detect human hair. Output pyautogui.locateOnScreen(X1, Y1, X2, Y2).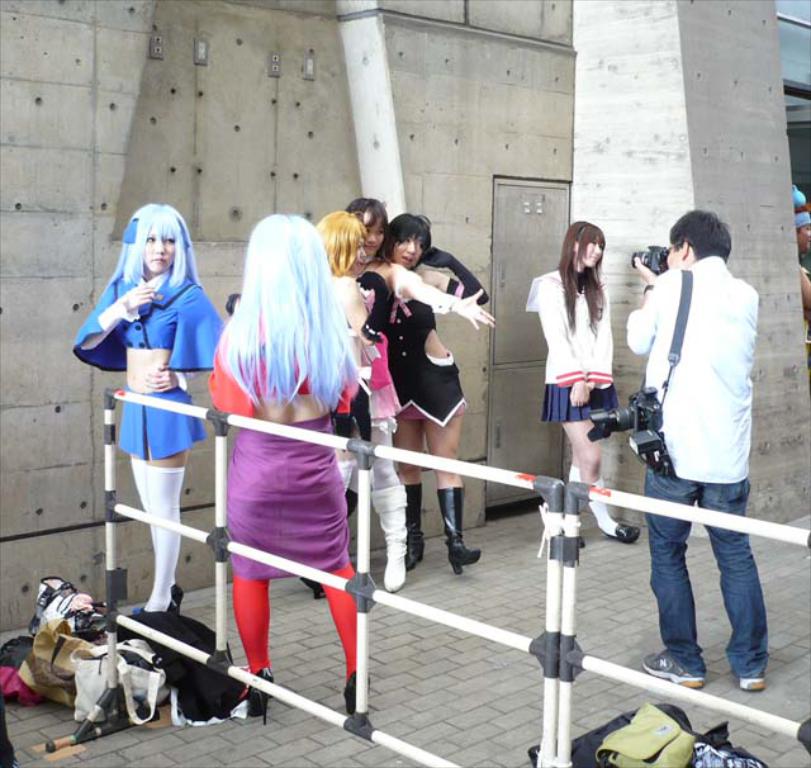
pyautogui.locateOnScreen(347, 193, 388, 231).
